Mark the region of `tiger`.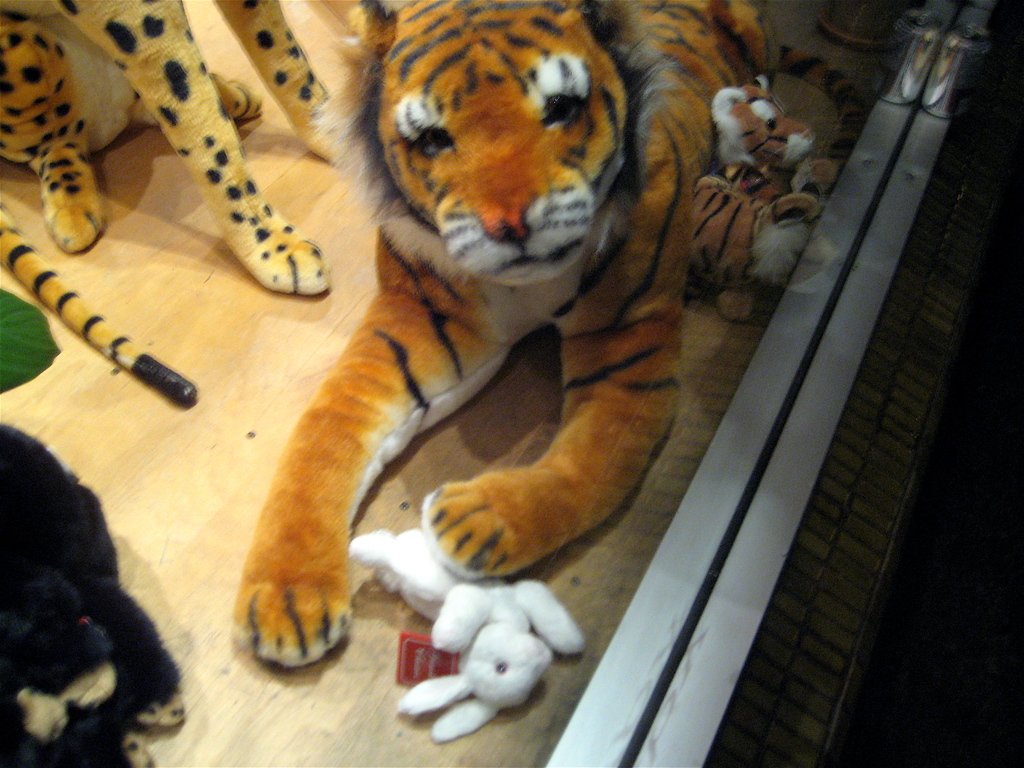
Region: (left=232, top=0, right=774, bottom=672).
